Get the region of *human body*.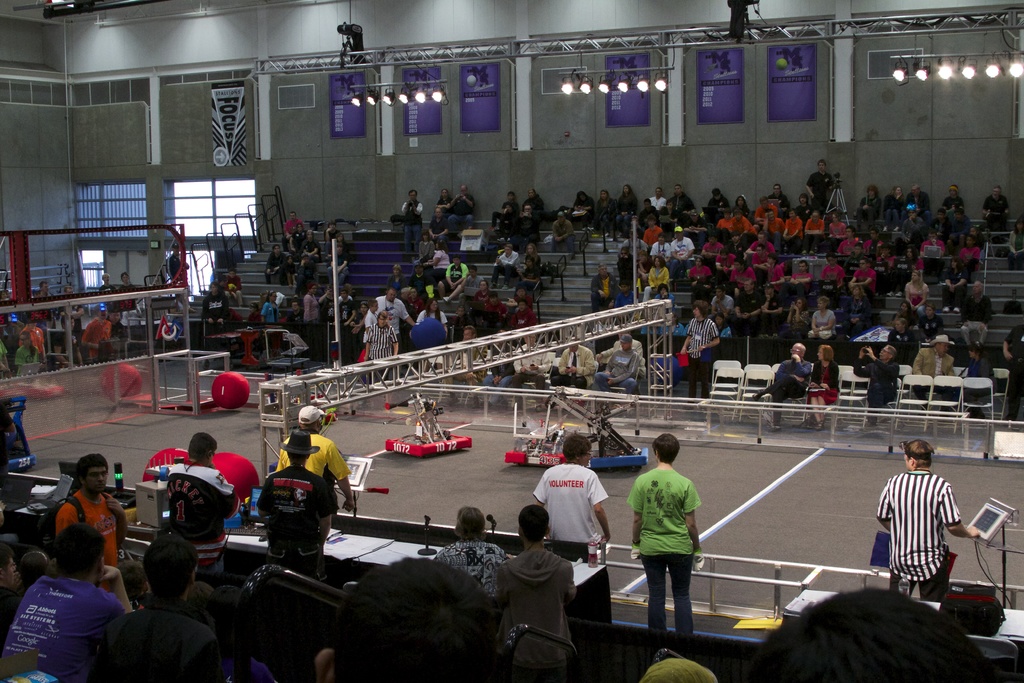
(515,343,559,407).
